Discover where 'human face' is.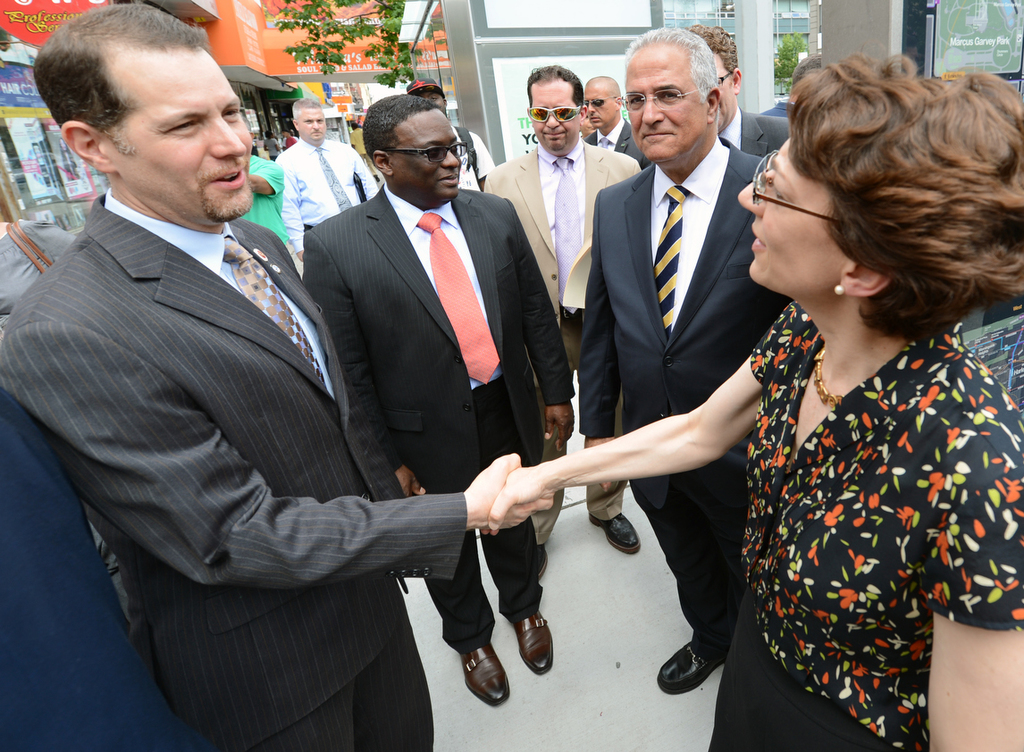
Discovered at pyautogui.locateOnScreen(585, 80, 618, 129).
